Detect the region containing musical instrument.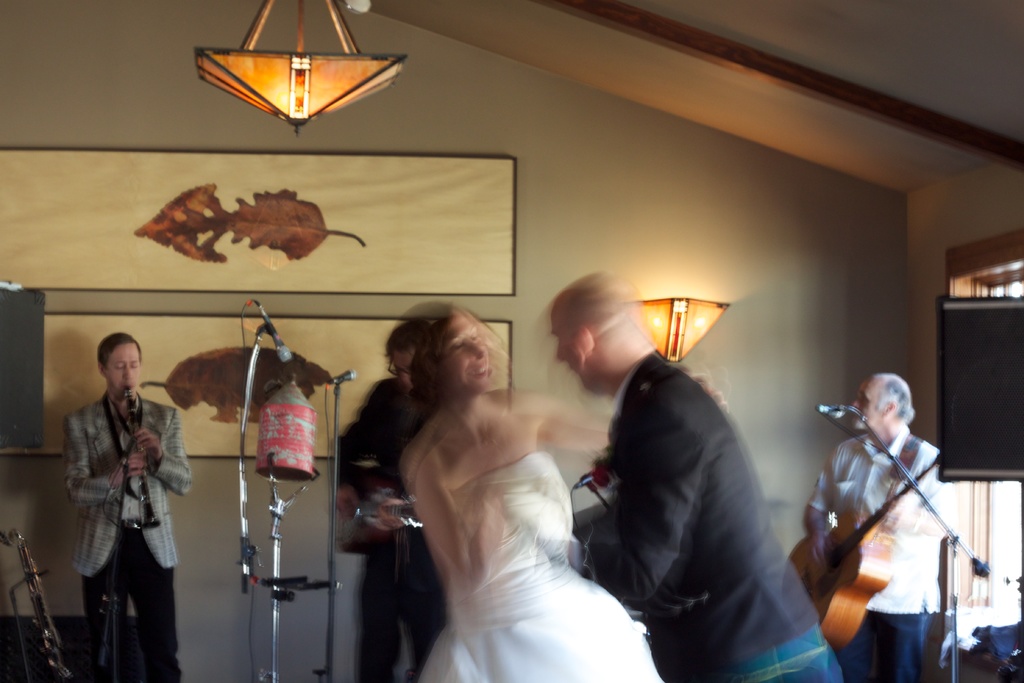
[128,384,166,531].
